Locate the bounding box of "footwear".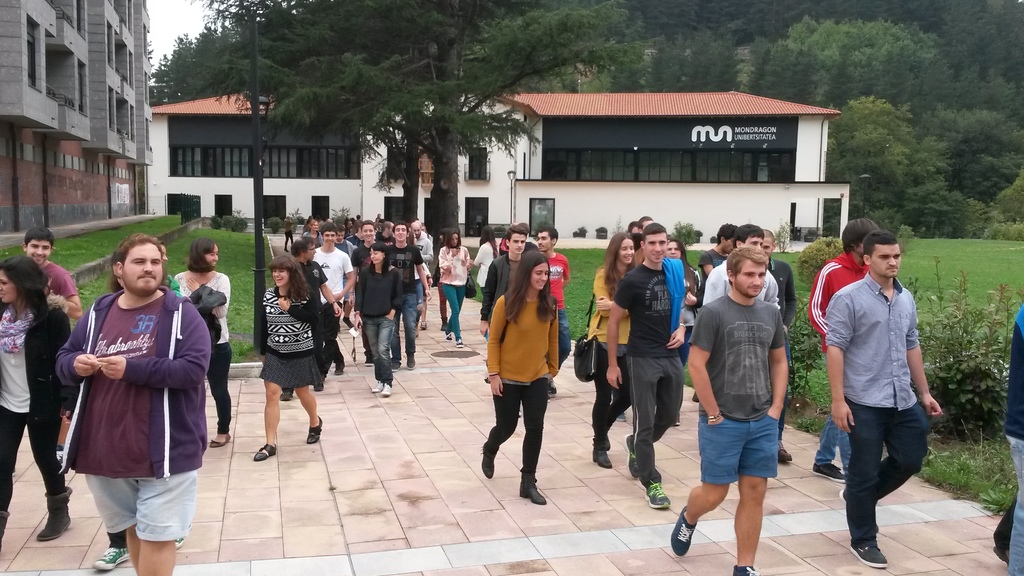
Bounding box: BBox(13, 468, 15, 475).
